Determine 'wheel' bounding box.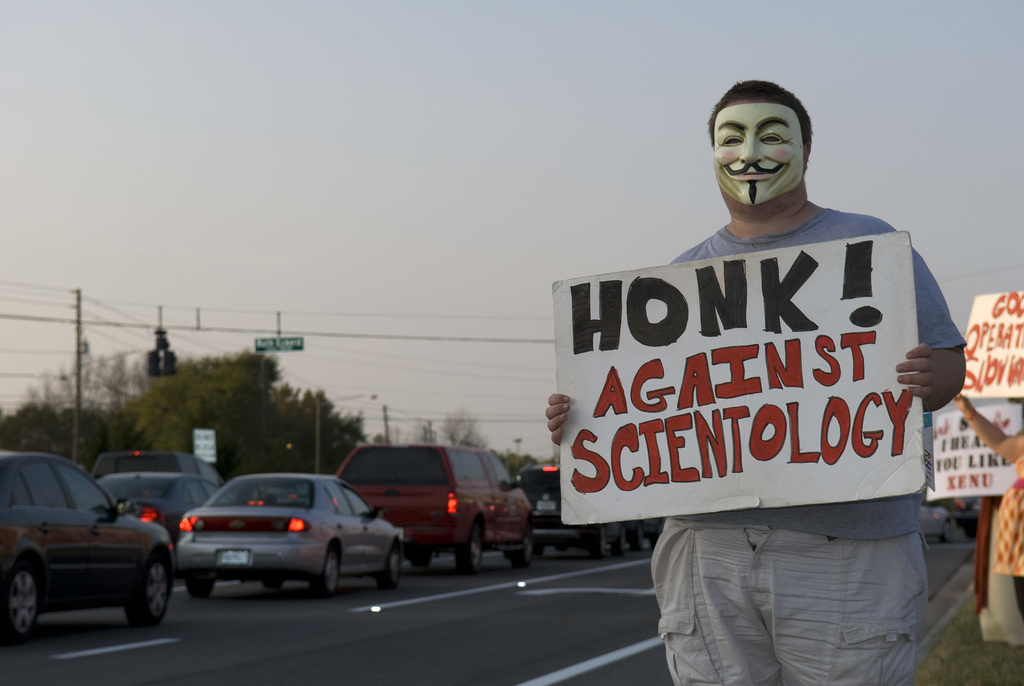
Determined: x1=128, y1=555, x2=173, y2=621.
